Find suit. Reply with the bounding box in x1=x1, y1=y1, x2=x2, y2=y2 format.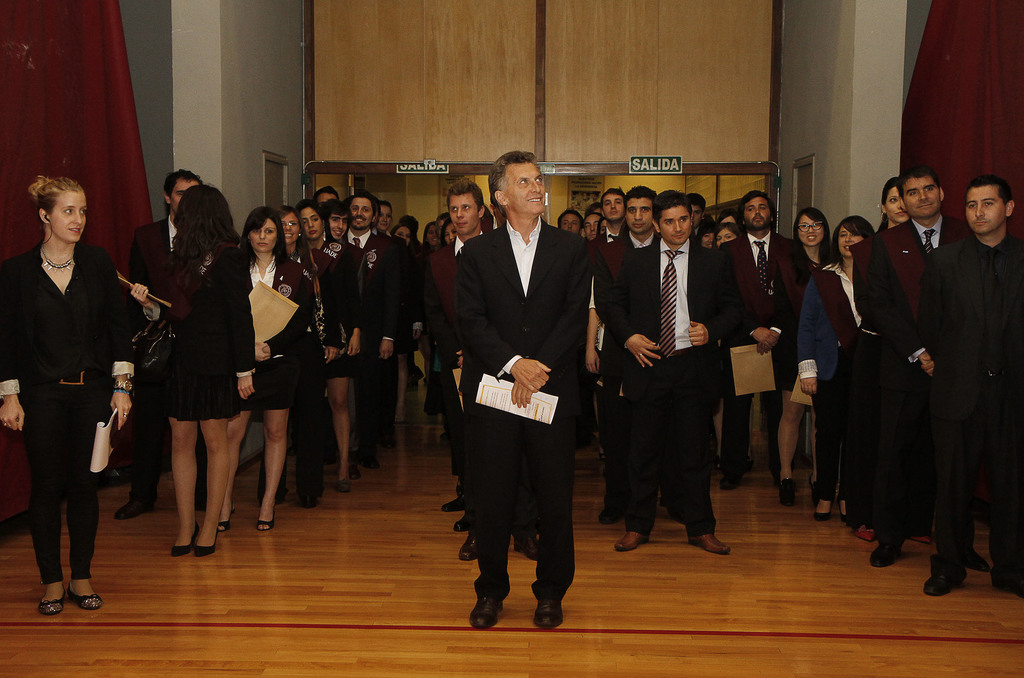
x1=457, y1=218, x2=600, y2=592.
